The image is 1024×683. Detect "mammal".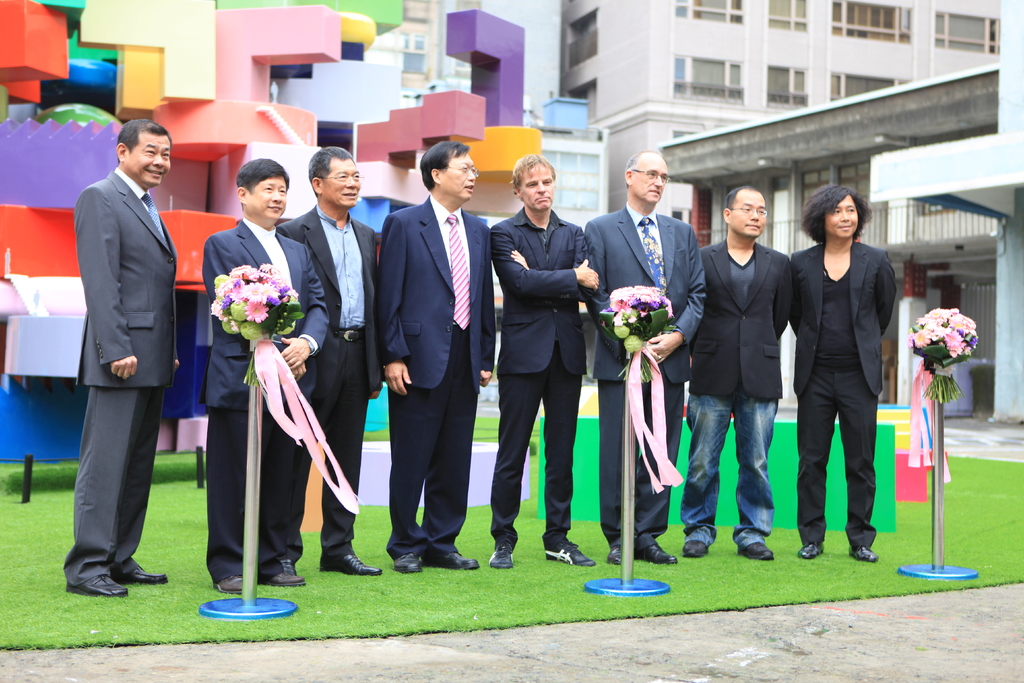
Detection: x1=487, y1=155, x2=601, y2=573.
